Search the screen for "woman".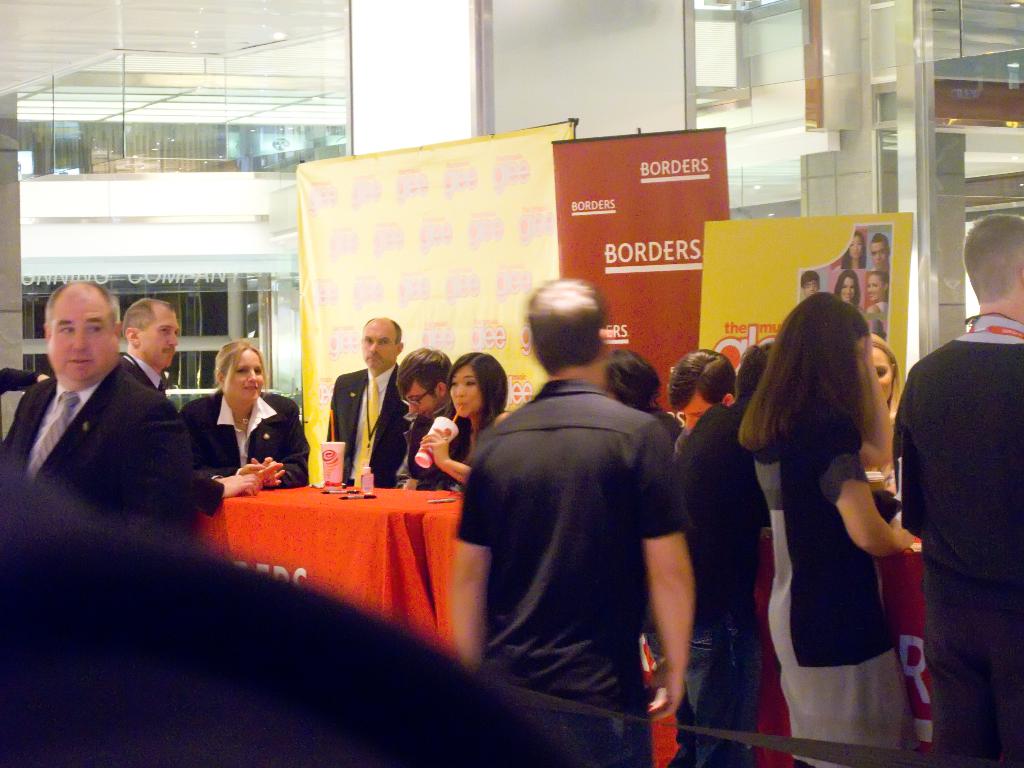
Found at (left=739, top=292, right=918, bottom=767).
